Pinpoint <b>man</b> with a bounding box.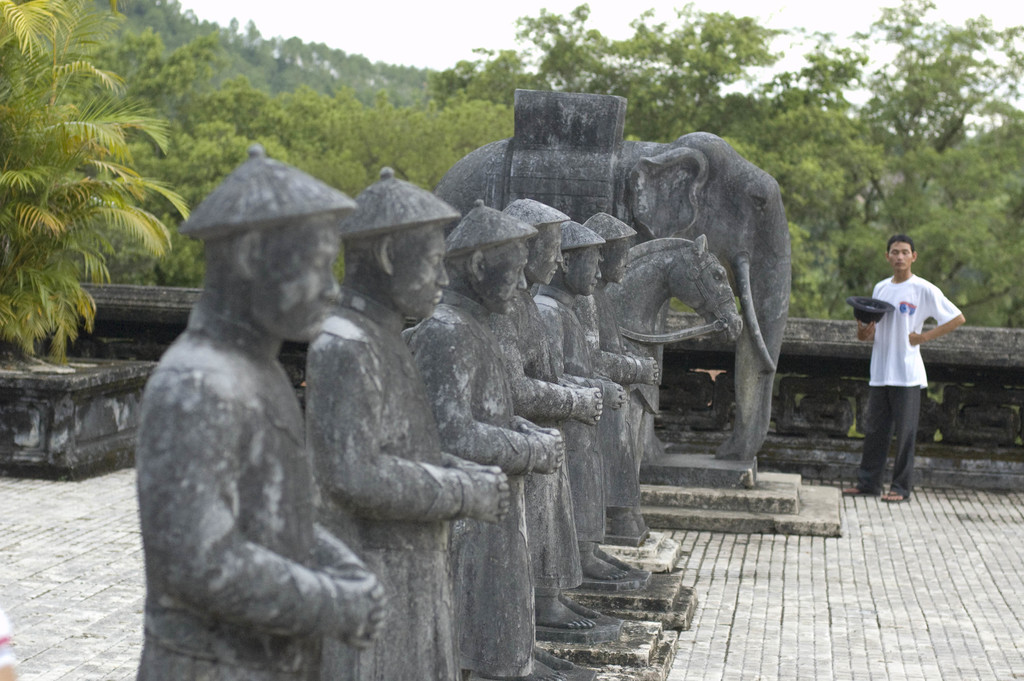
298/166/511/680.
